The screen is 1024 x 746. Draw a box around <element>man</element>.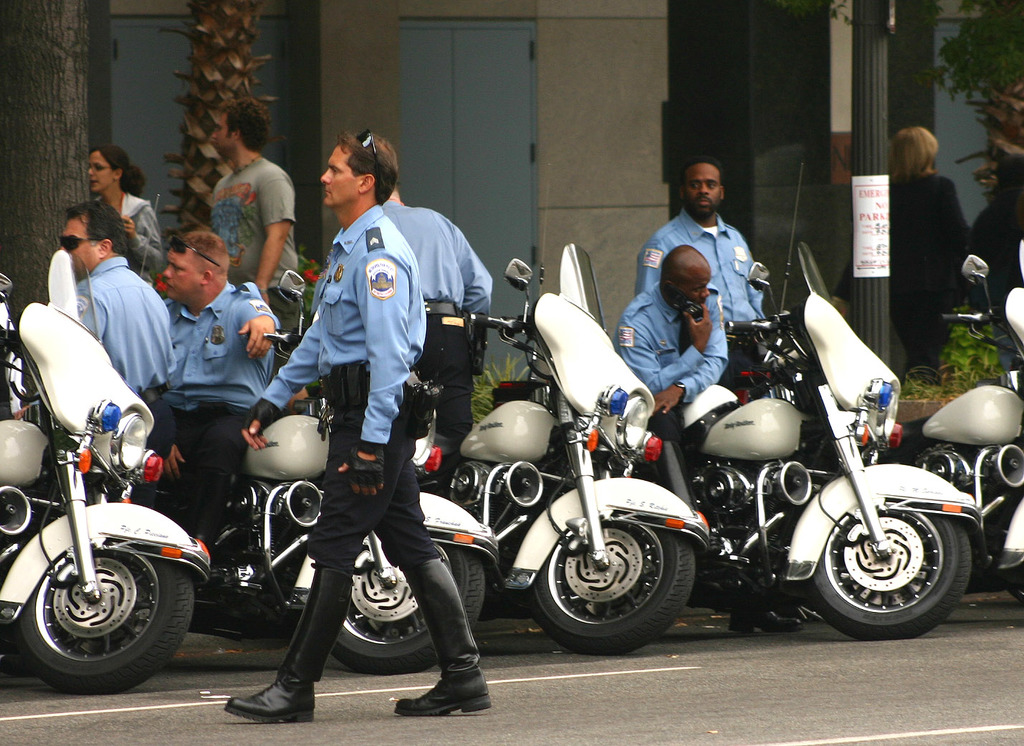
Rect(67, 196, 174, 520).
